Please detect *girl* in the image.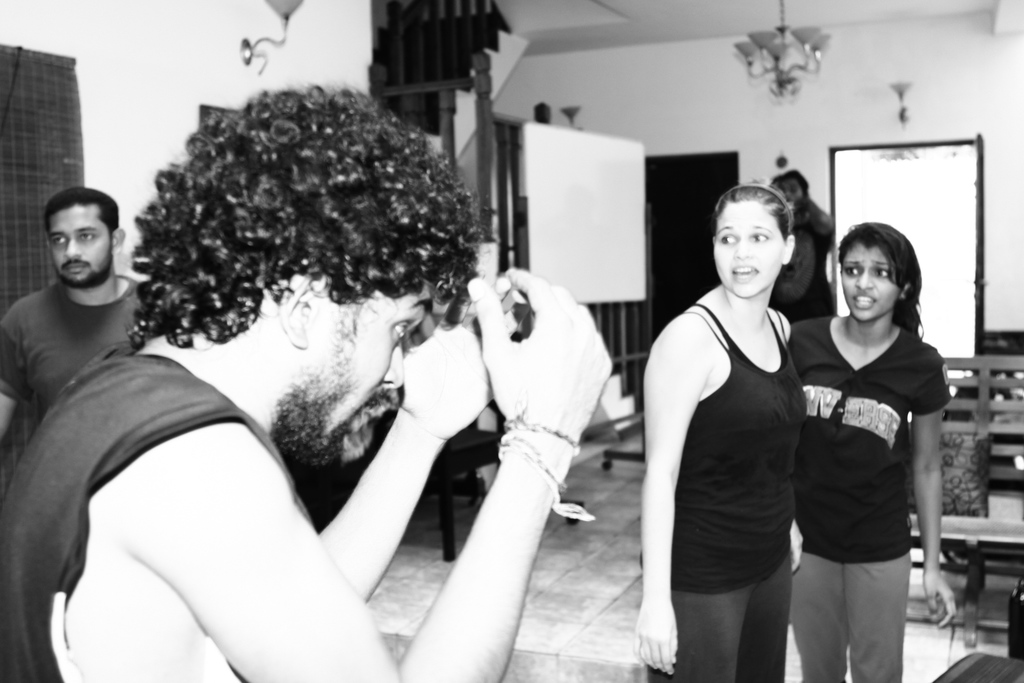
792:223:956:681.
